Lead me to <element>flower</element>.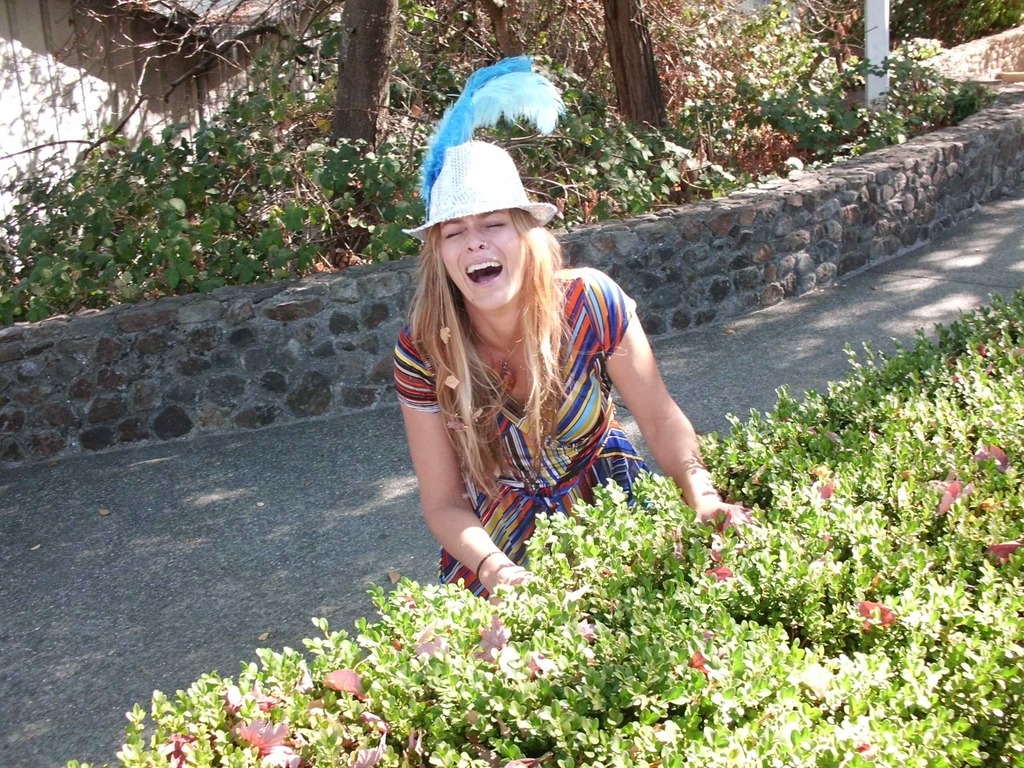
Lead to 989 540 1023 561.
